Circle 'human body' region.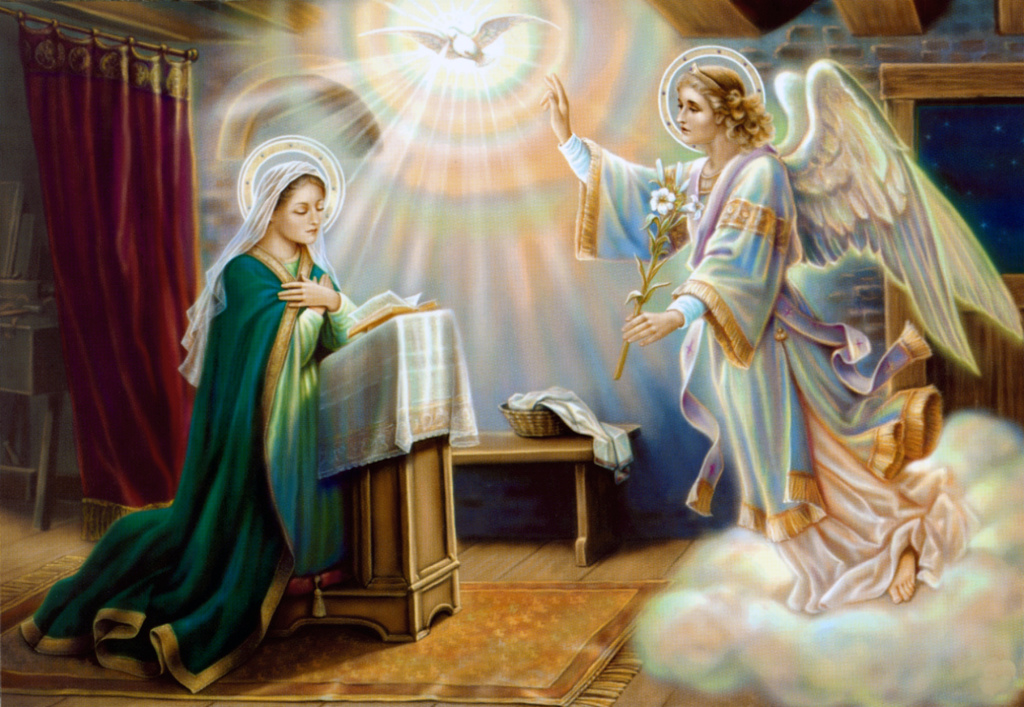
Region: 590/30/980/636.
